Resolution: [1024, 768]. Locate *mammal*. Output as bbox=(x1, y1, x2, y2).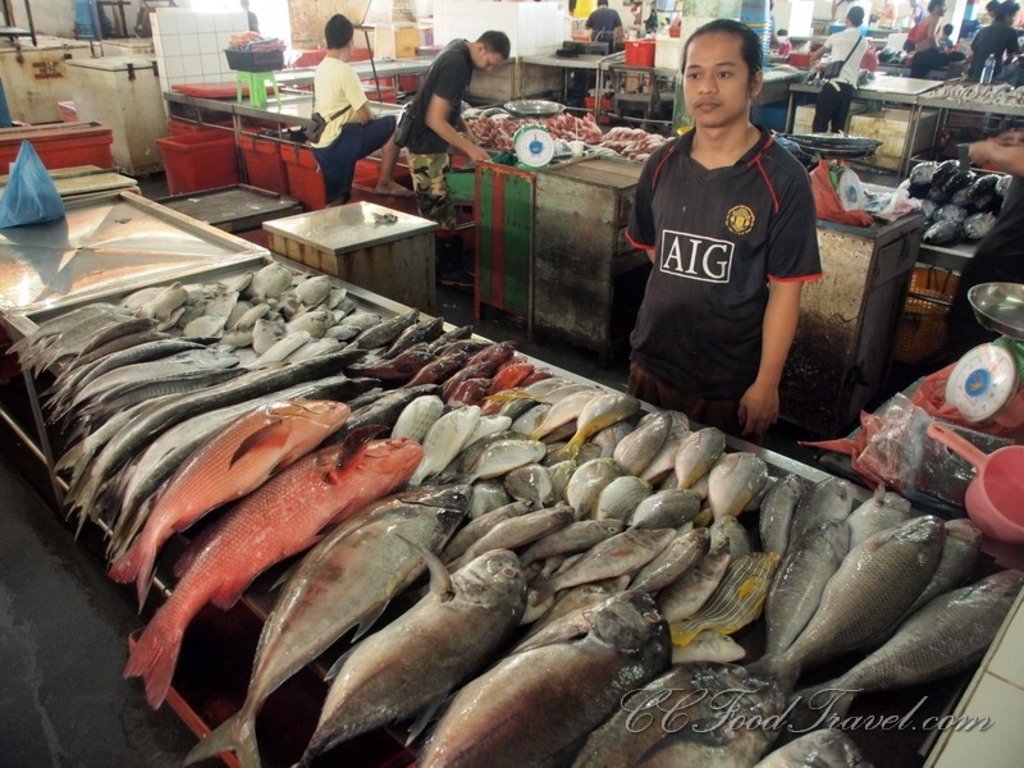
bbox=(815, 6, 893, 136).
